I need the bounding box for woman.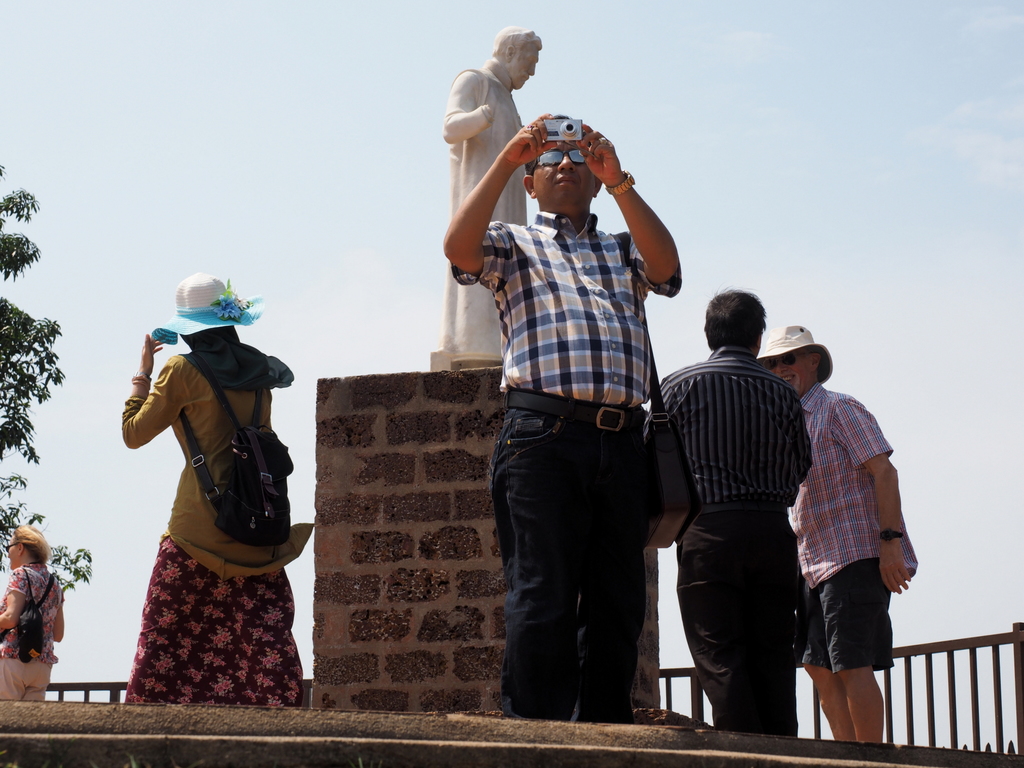
Here it is: [0,526,68,710].
